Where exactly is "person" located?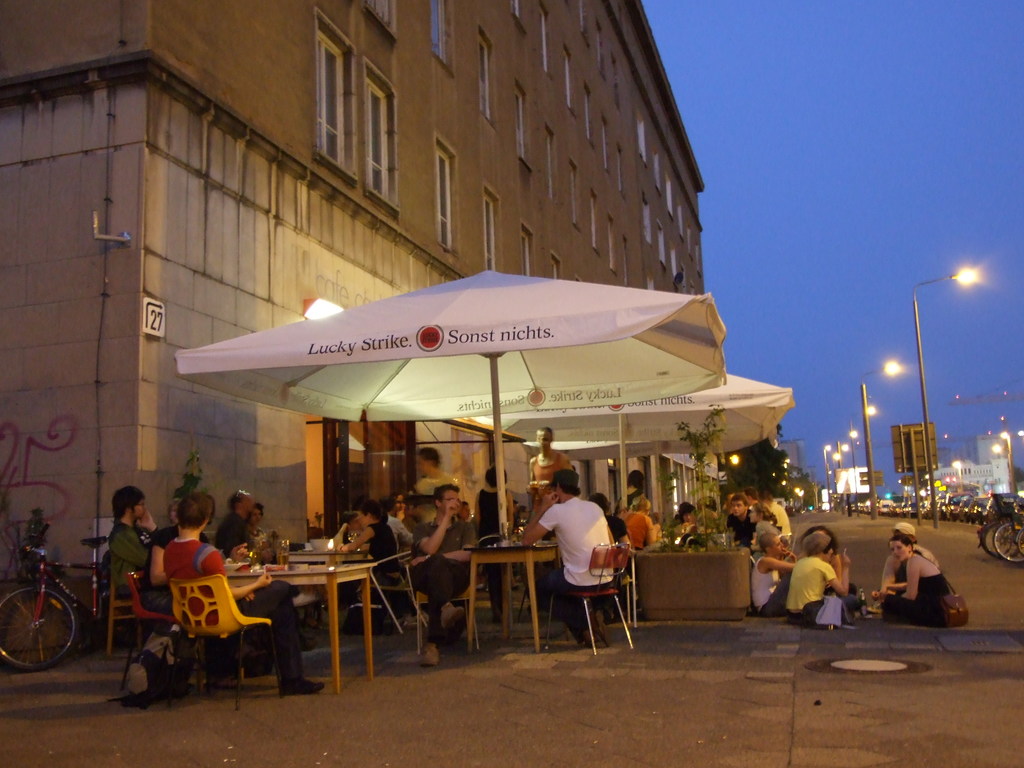
Its bounding box is [x1=755, y1=499, x2=781, y2=527].
